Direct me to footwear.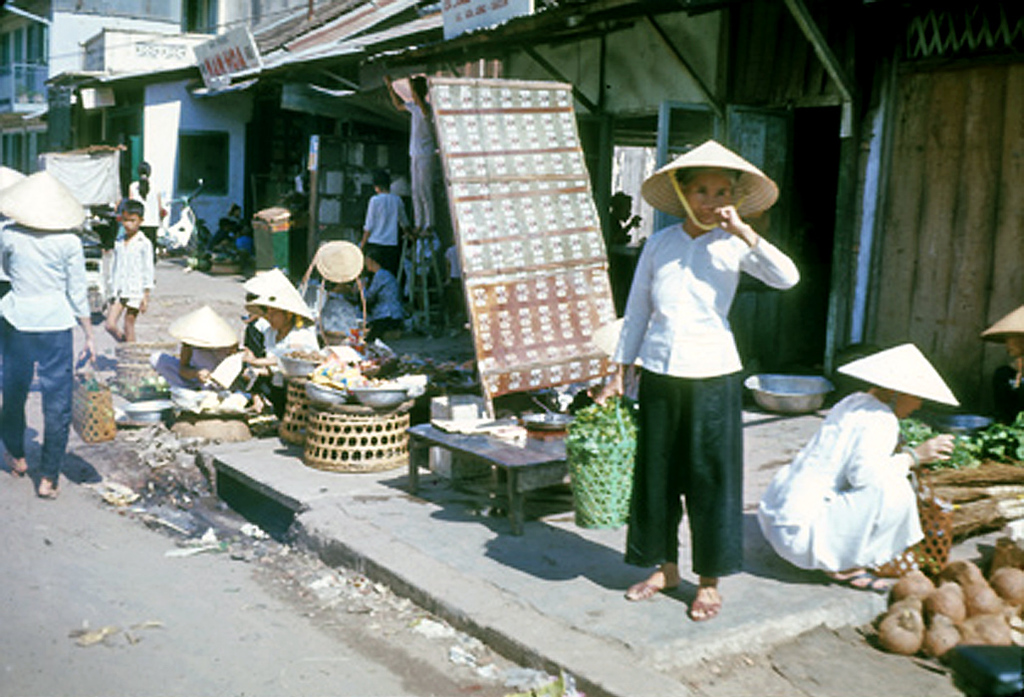
Direction: [x1=0, y1=449, x2=29, y2=480].
